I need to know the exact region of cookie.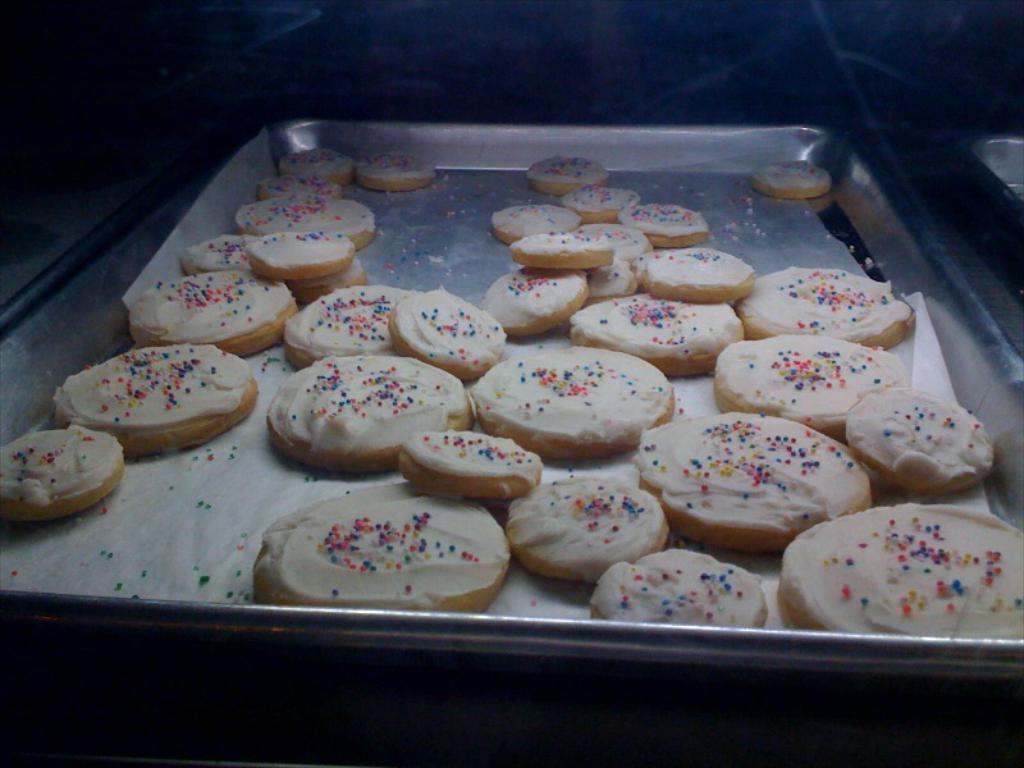
Region: 0/424/125/518.
